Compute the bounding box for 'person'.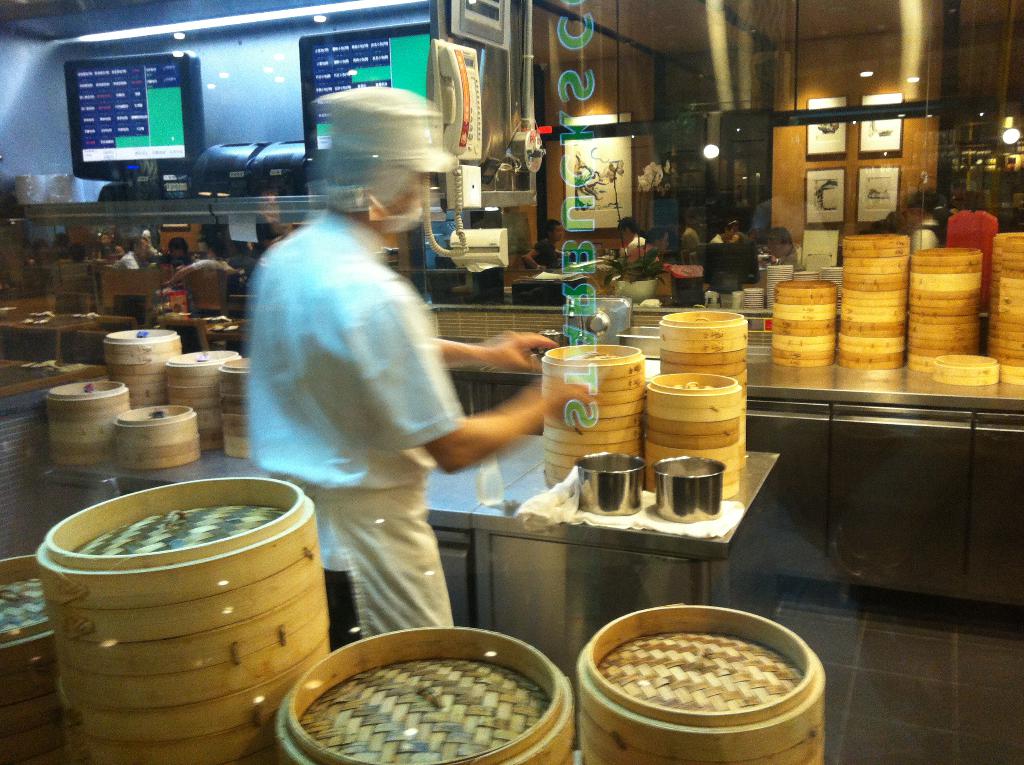
{"left": 524, "top": 221, "right": 562, "bottom": 271}.
